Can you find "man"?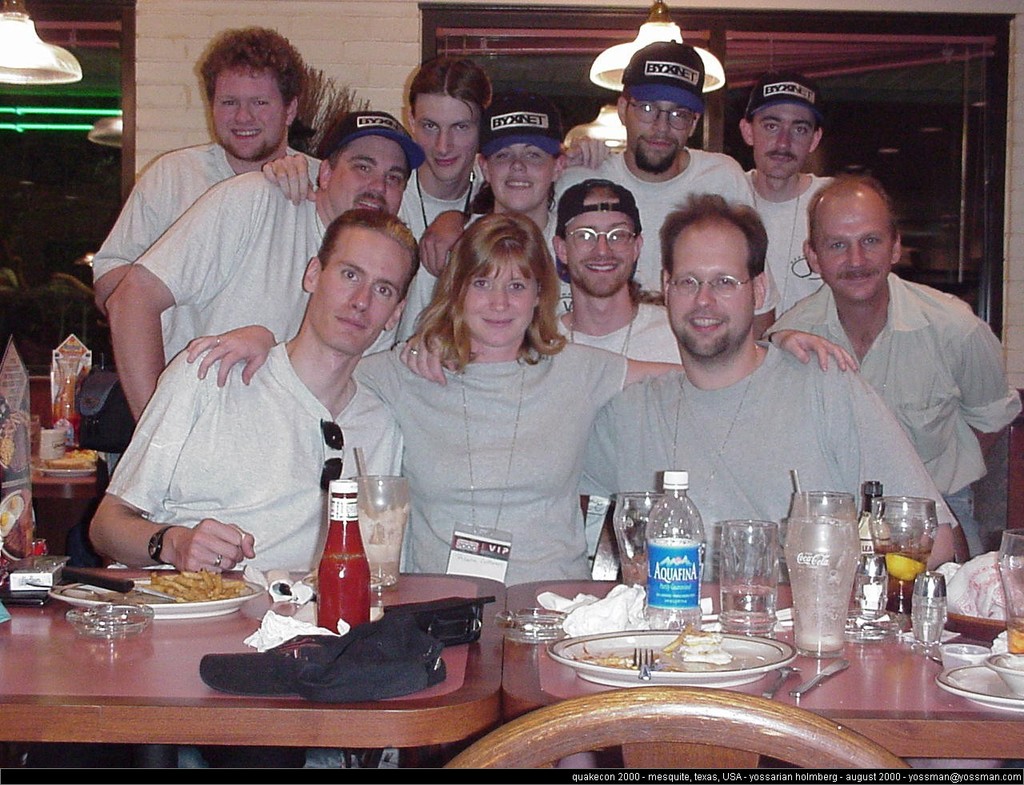
Yes, bounding box: (258, 56, 610, 339).
